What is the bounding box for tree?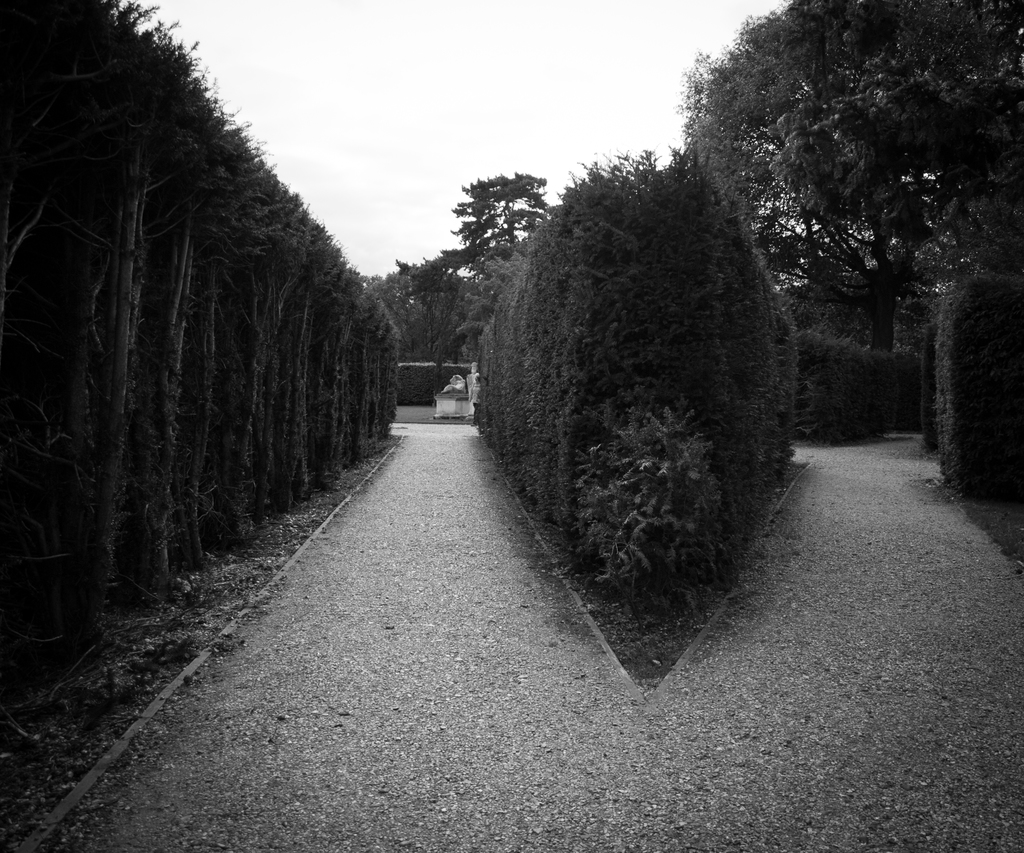
362:248:465:362.
